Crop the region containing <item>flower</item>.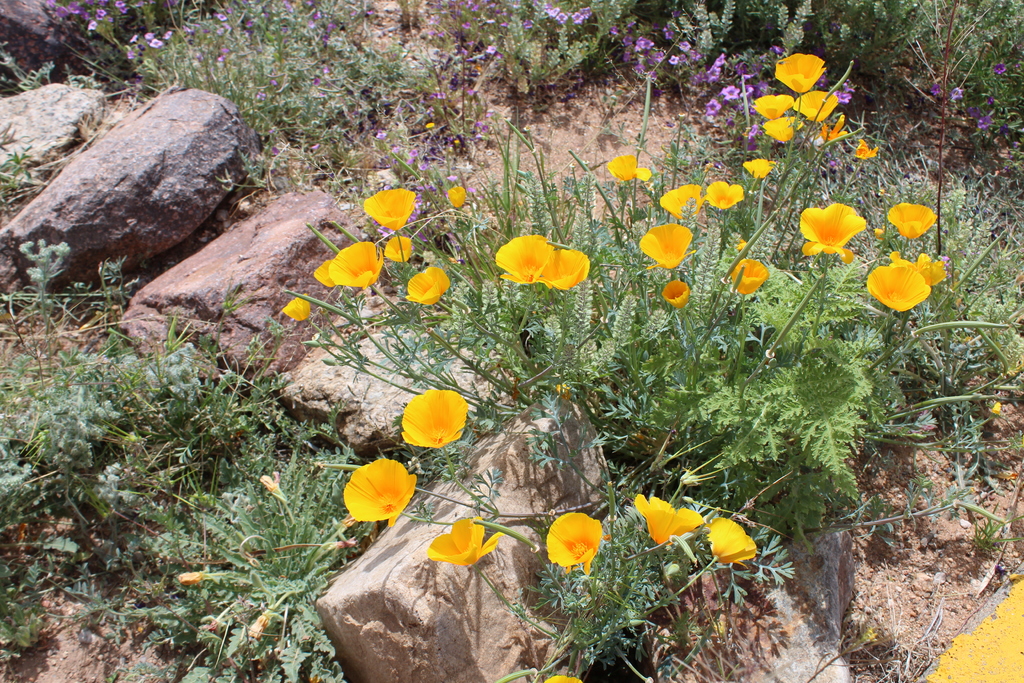
Crop region: (left=314, top=259, right=333, bottom=292).
